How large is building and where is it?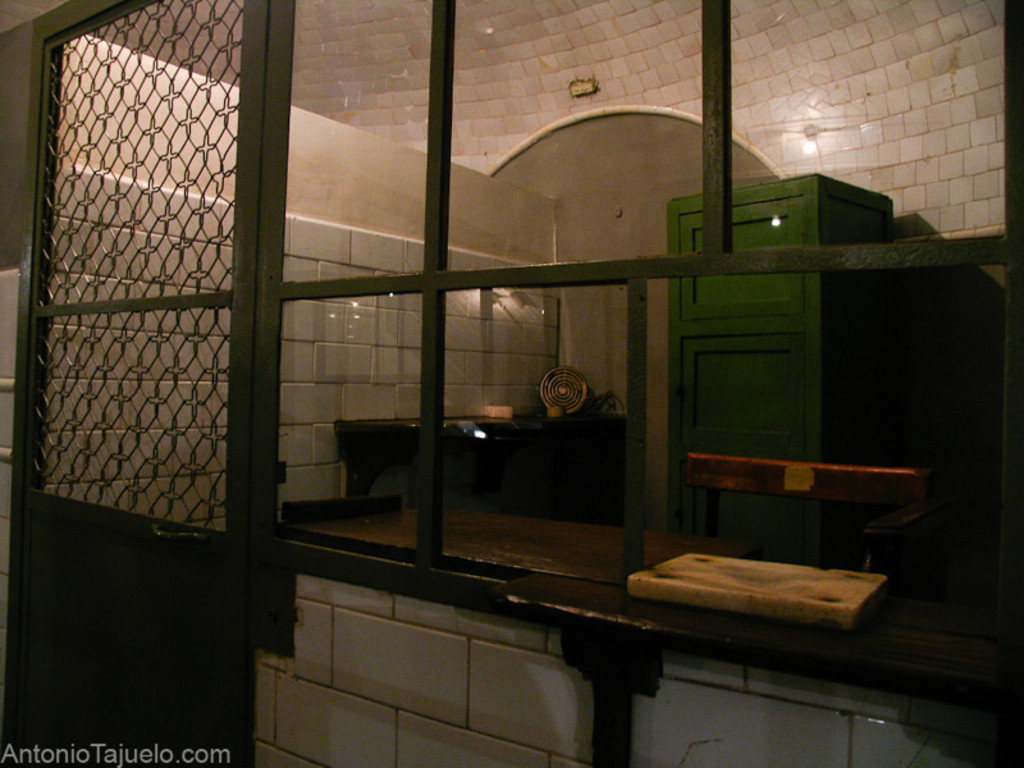
Bounding box: Rect(0, 0, 1023, 767).
